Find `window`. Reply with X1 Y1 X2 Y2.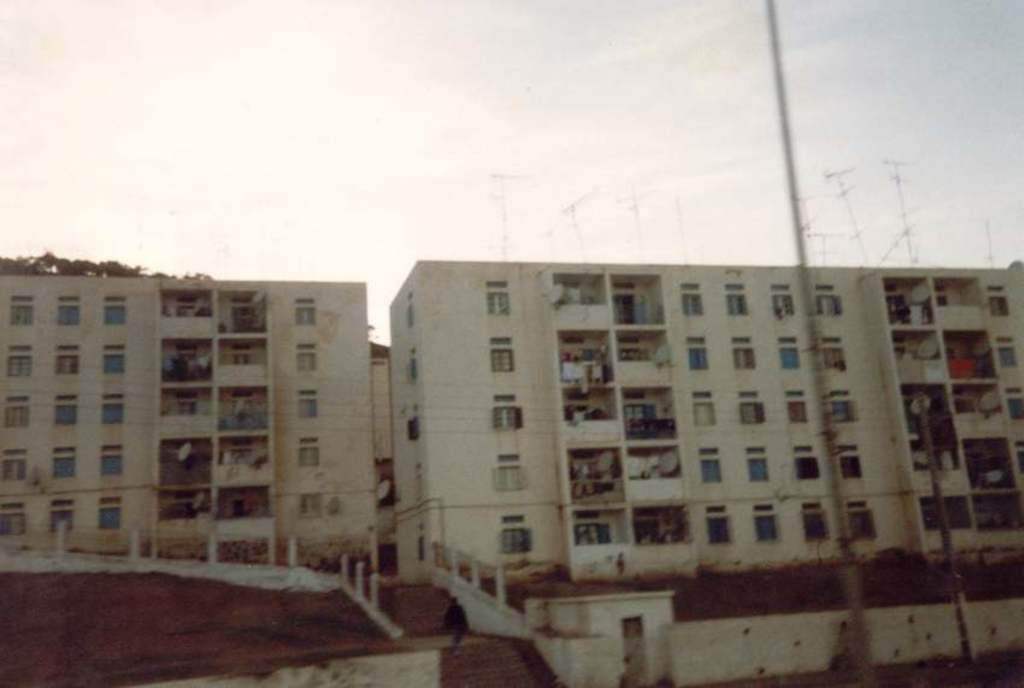
2 458 22 483.
